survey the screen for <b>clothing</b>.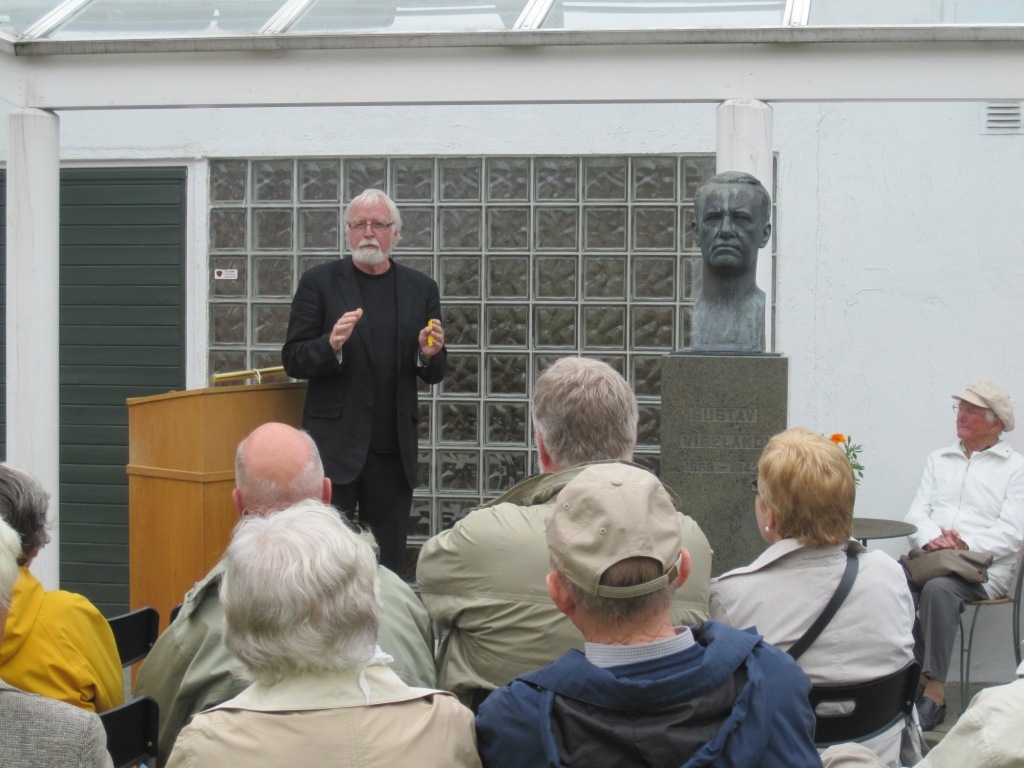
Survey found: <box>890,437,1023,678</box>.
